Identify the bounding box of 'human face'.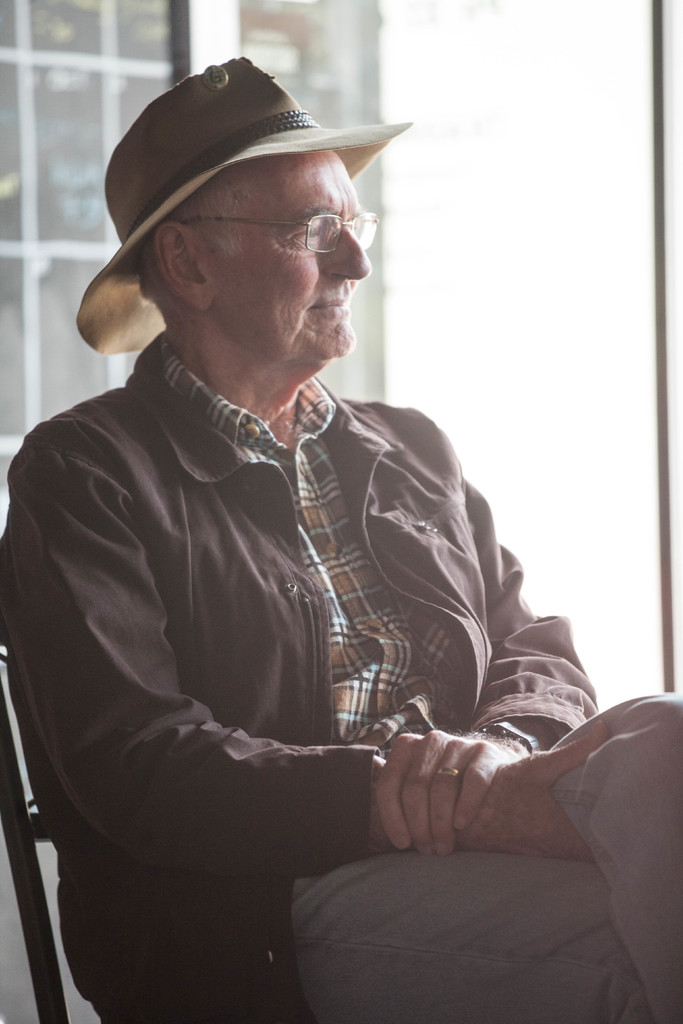
[190,143,380,362].
